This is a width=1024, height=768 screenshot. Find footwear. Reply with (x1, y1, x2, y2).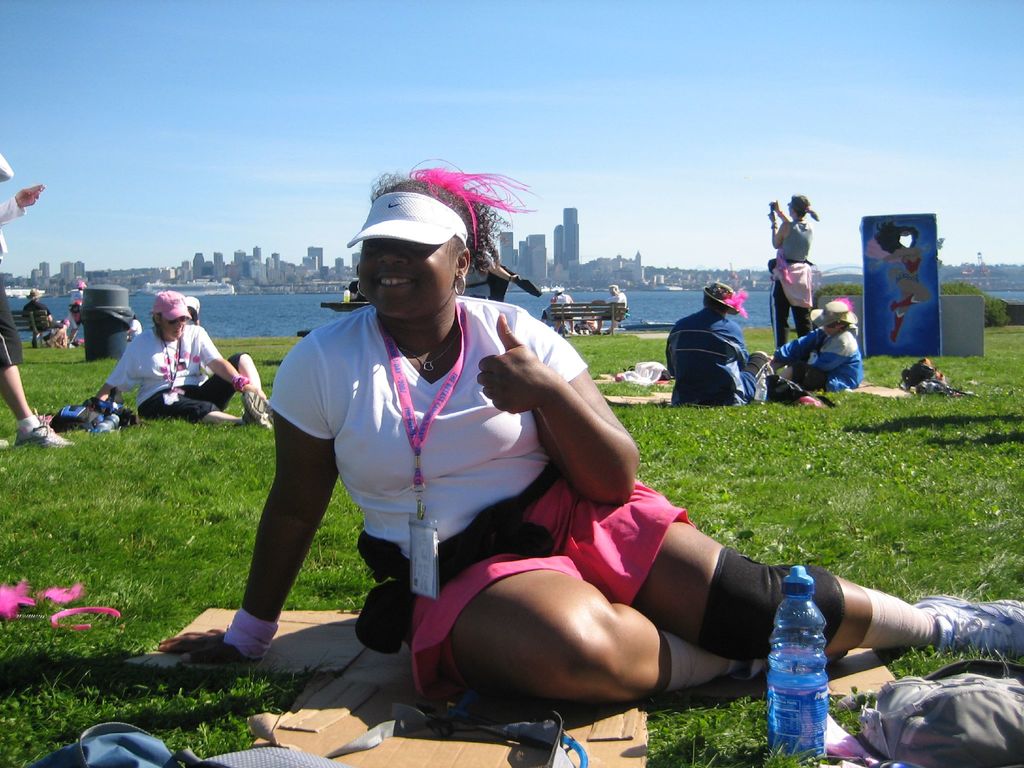
(239, 388, 276, 430).
